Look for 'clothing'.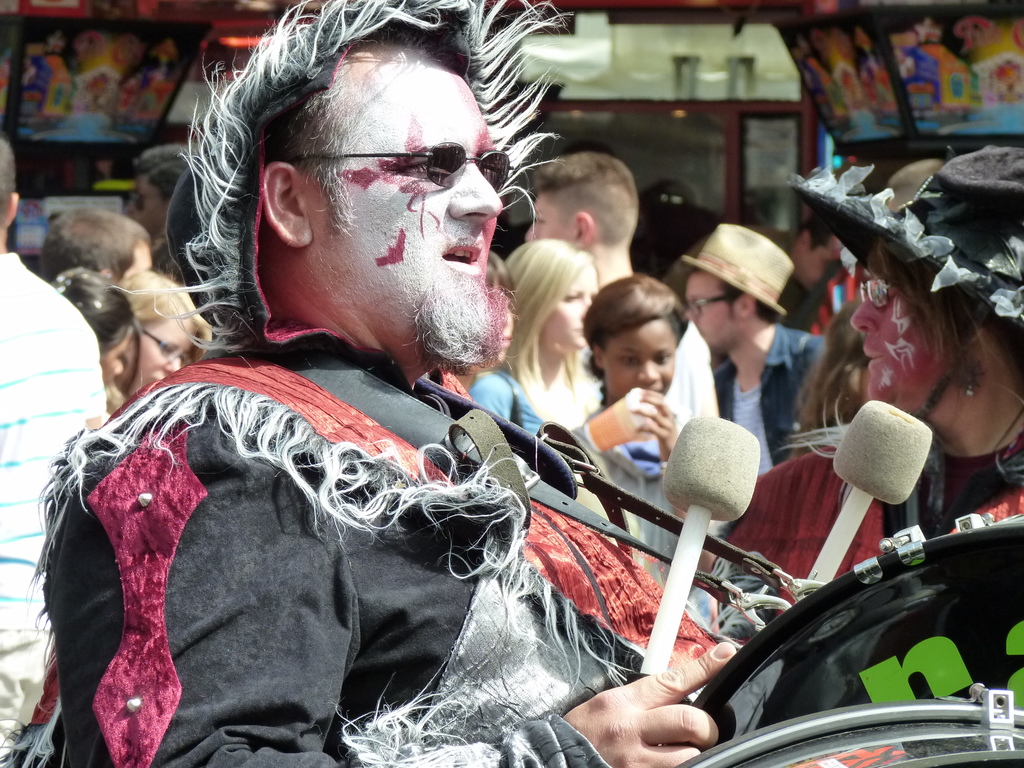
Found: box=[449, 348, 543, 461].
